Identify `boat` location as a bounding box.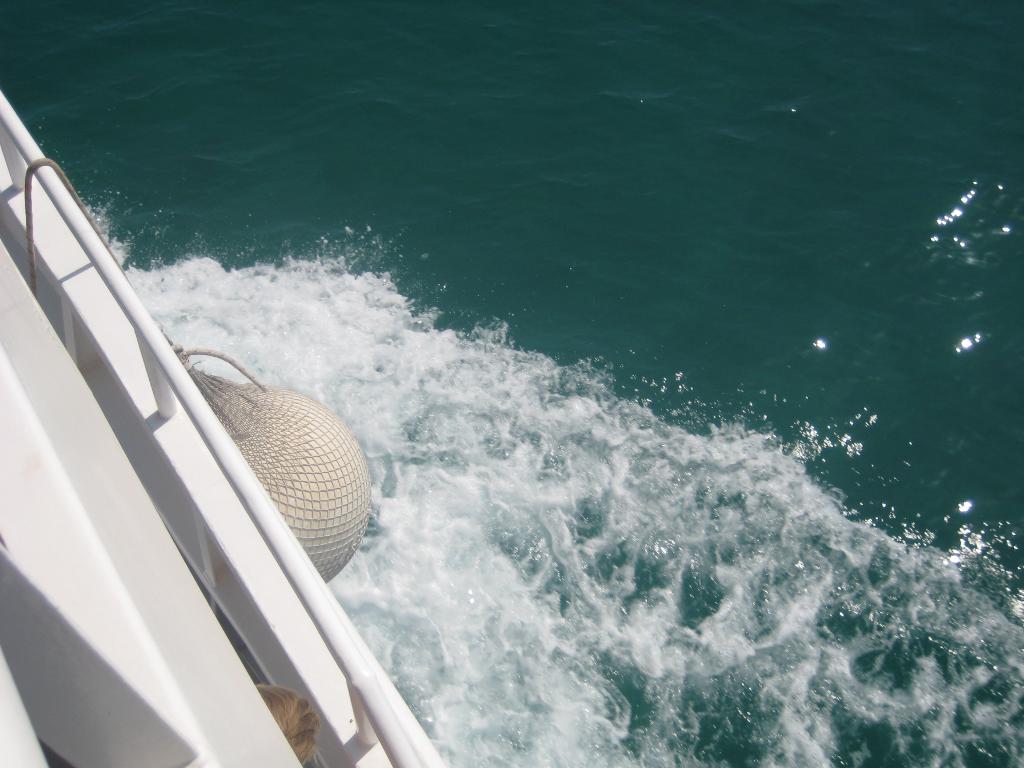
(0,86,448,767).
